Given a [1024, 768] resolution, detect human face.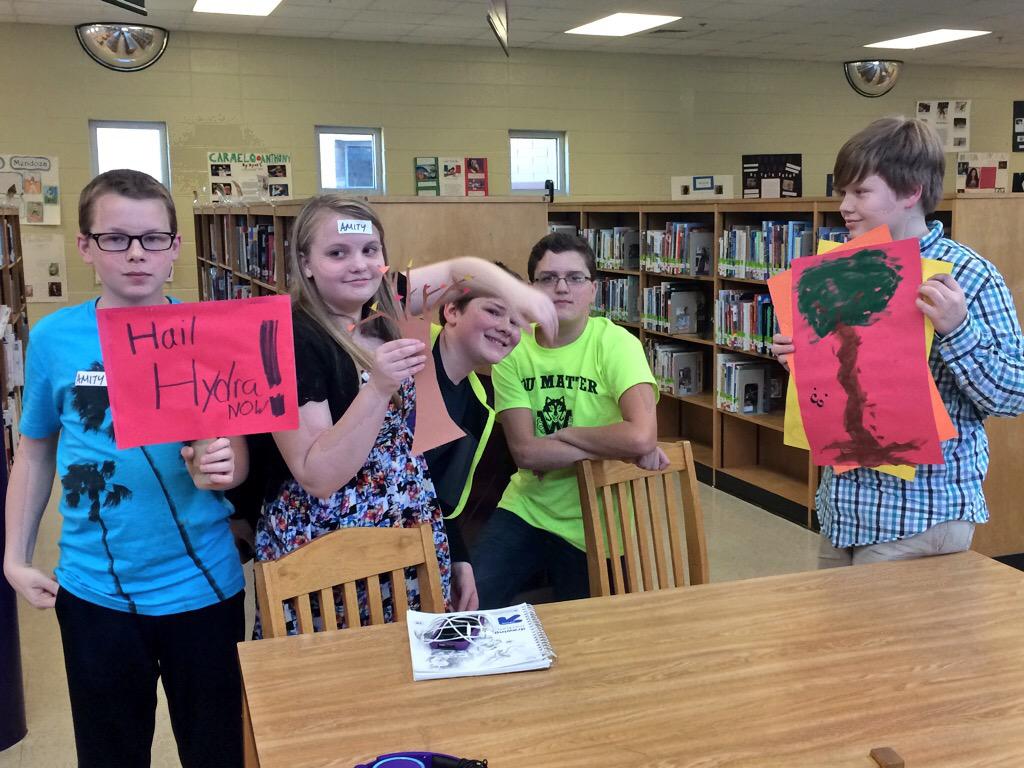
detection(311, 210, 393, 307).
